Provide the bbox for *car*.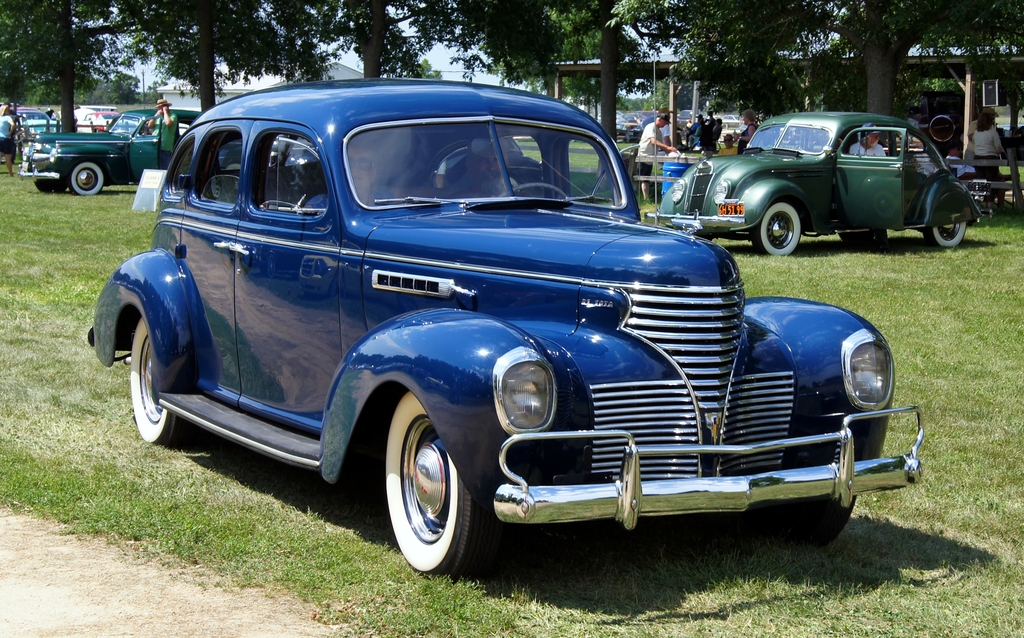
x1=23 y1=108 x2=208 y2=193.
